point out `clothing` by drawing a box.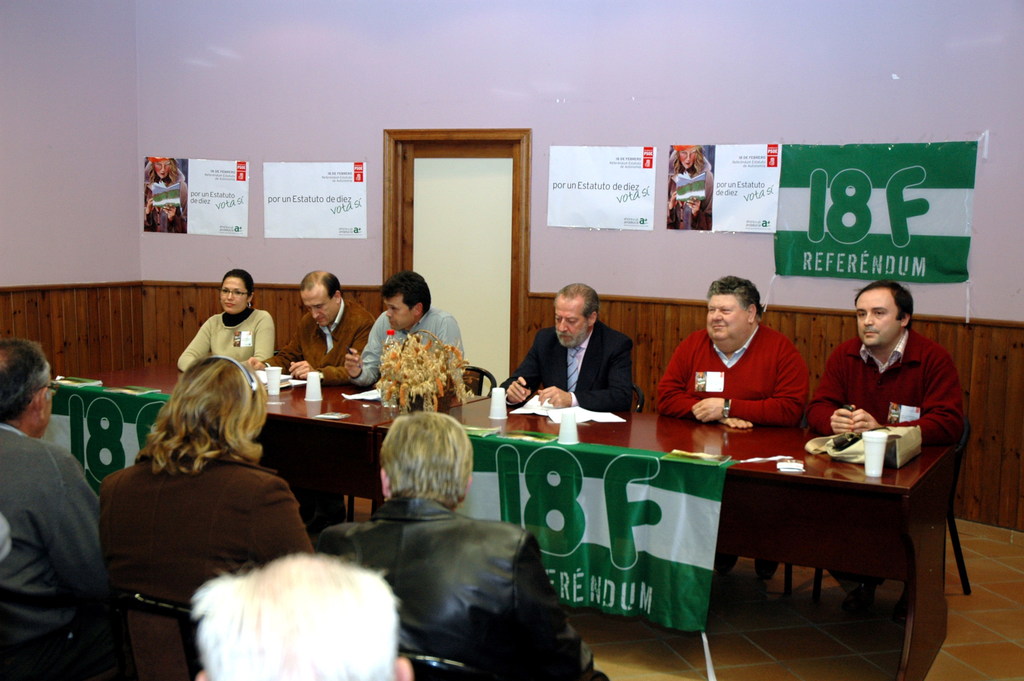
175/301/276/377.
